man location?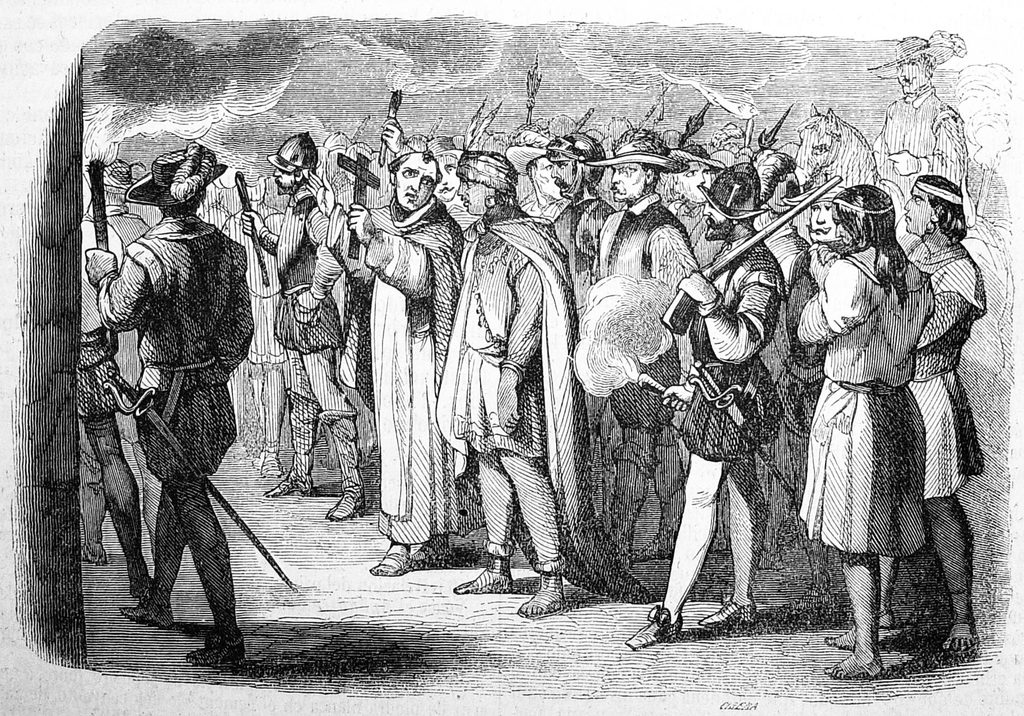
x1=225, y1=136, x2=352, y2=516
